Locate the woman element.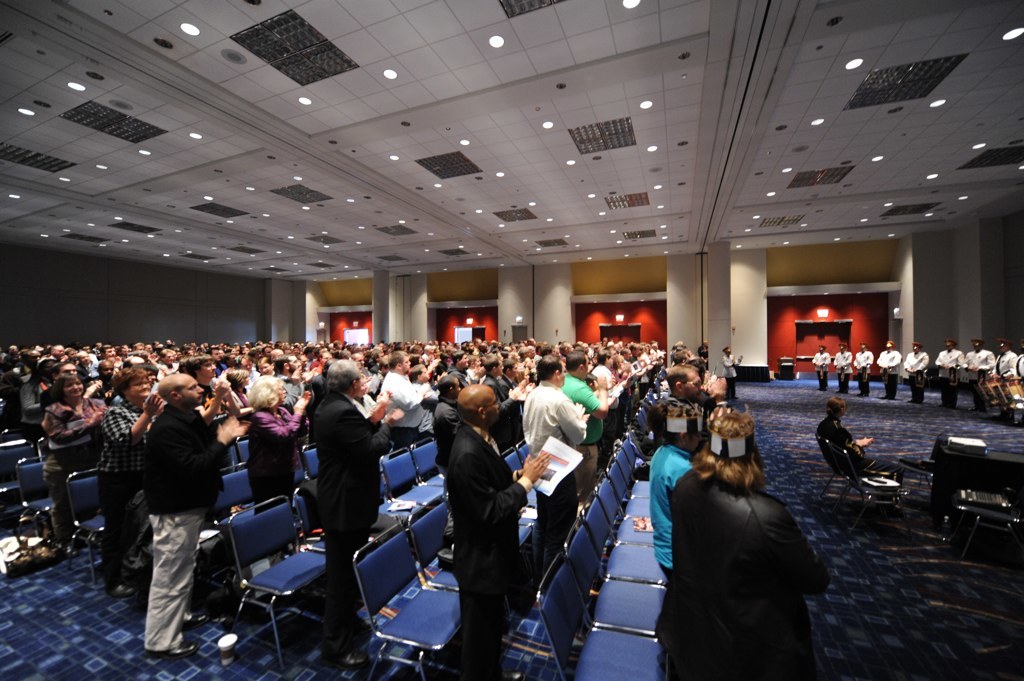
Element bbox: bbox(659, 408, 836, 680).
